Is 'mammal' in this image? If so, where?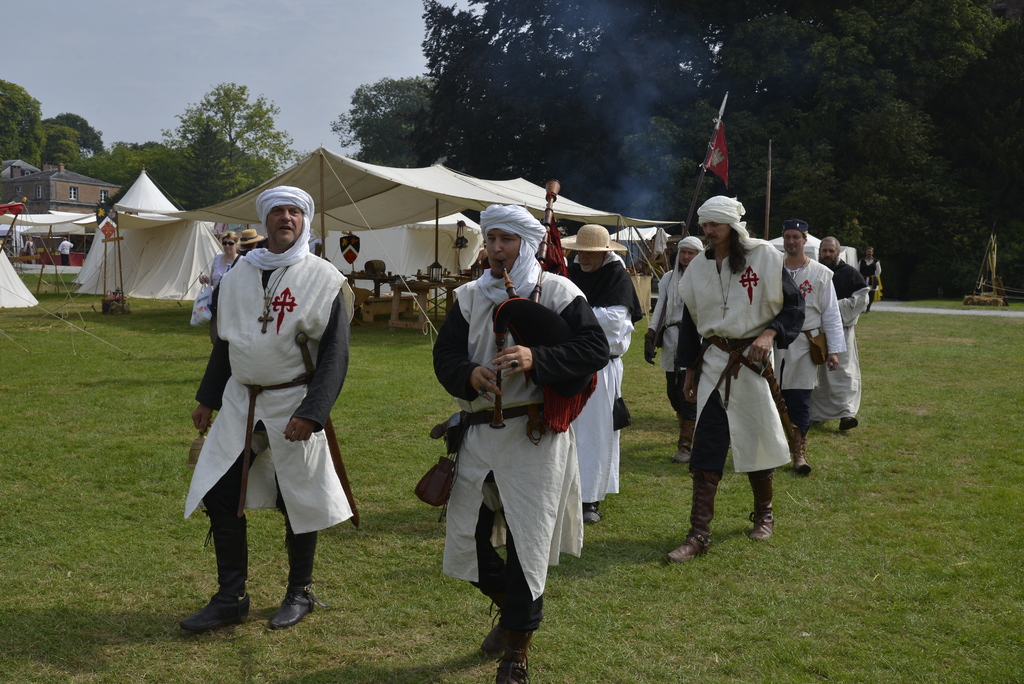
Yes, at [175, 198, 358, 598].
